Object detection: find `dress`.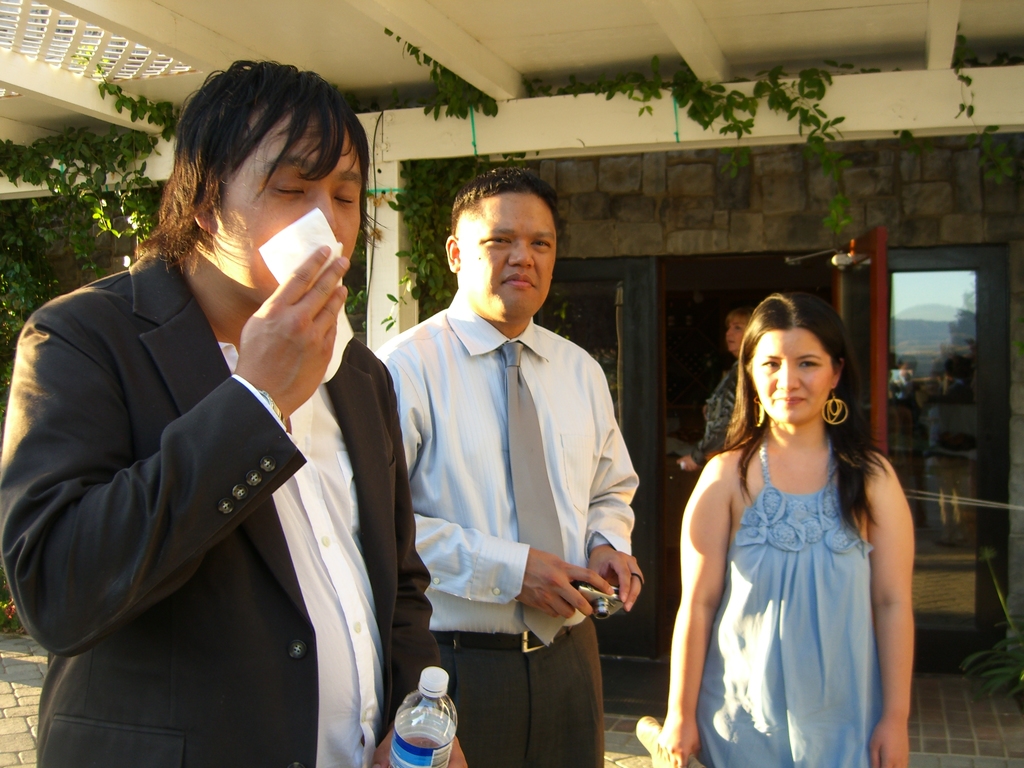
<box>695,436,877,767</box>.
